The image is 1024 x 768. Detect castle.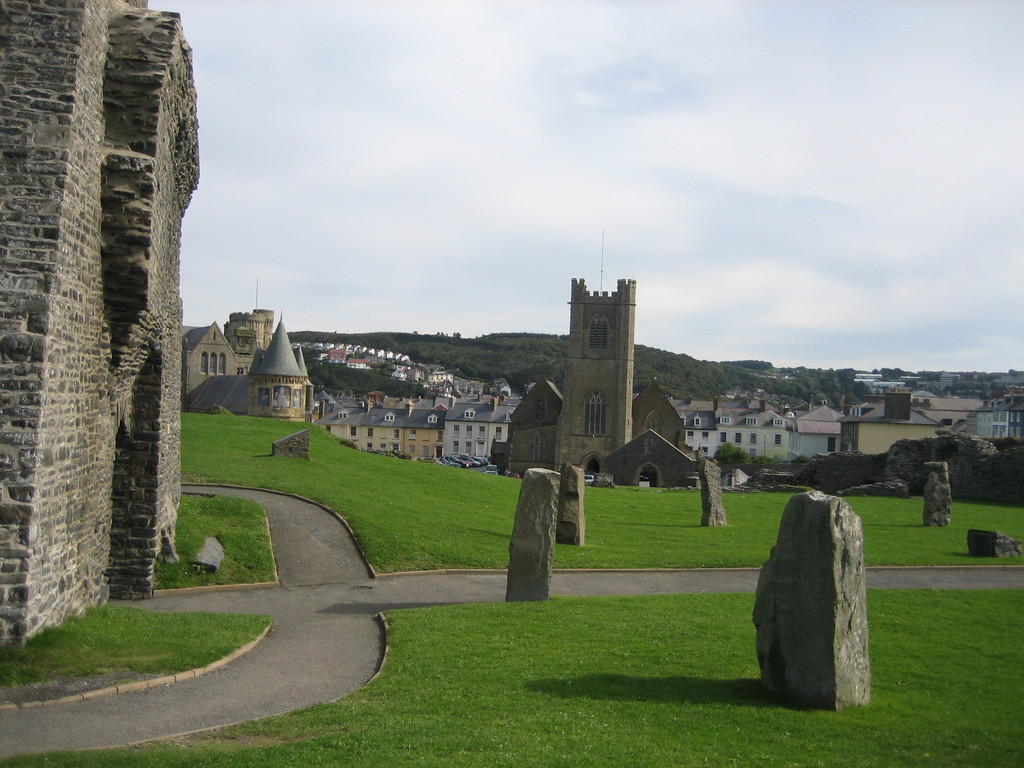
Detection: select_region(179, 316, 312, 426).
